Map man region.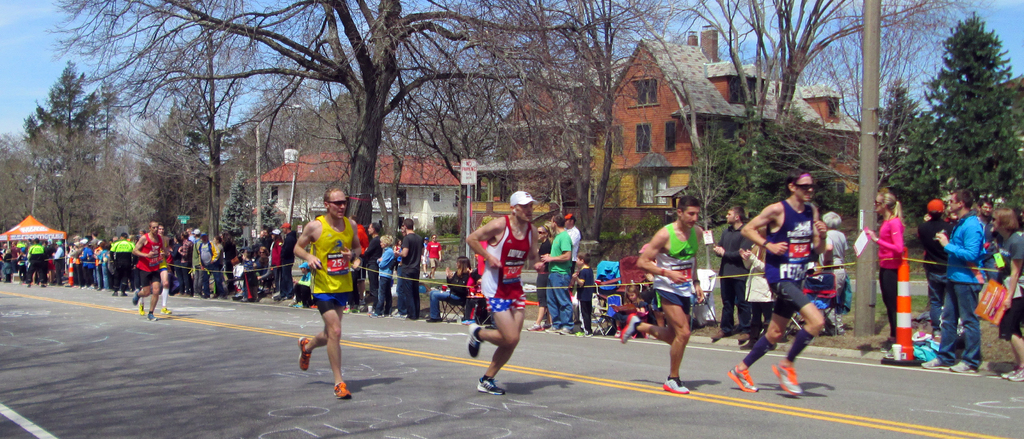
Mapped to 185, 226, 193, 242.
